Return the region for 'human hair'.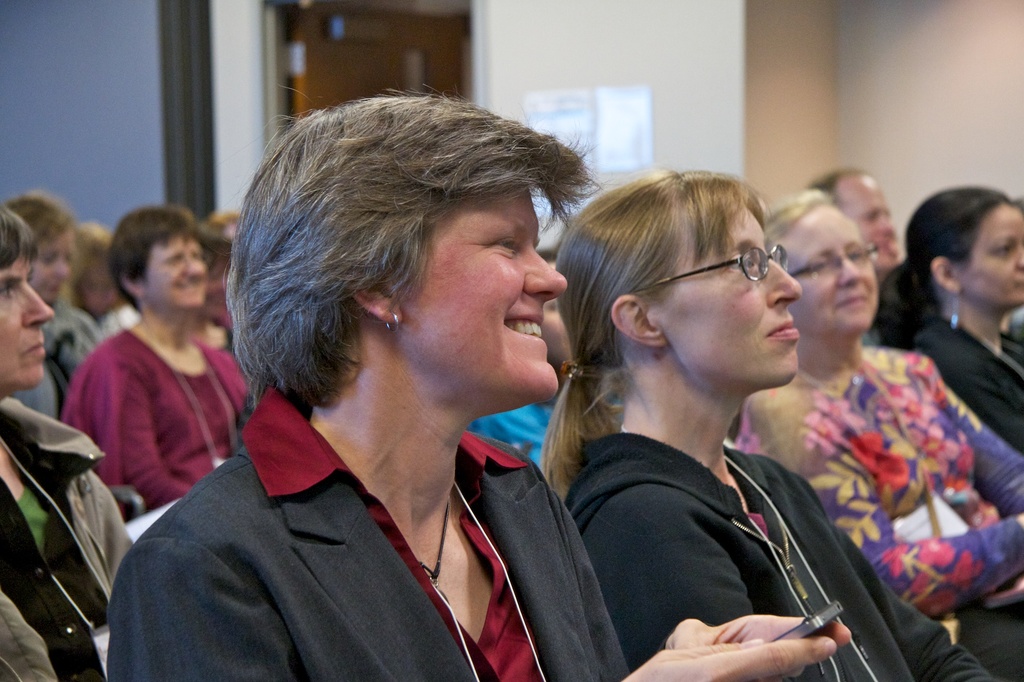
locate(0, 206, 35, 274).
